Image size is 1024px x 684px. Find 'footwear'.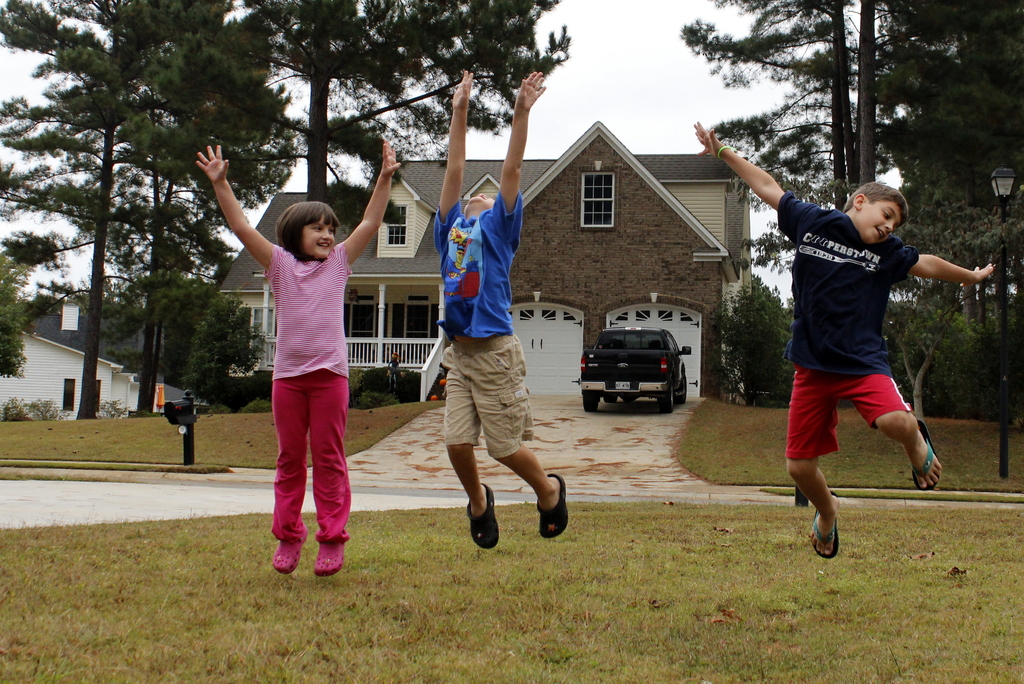
(275, 545, 310, 572).
